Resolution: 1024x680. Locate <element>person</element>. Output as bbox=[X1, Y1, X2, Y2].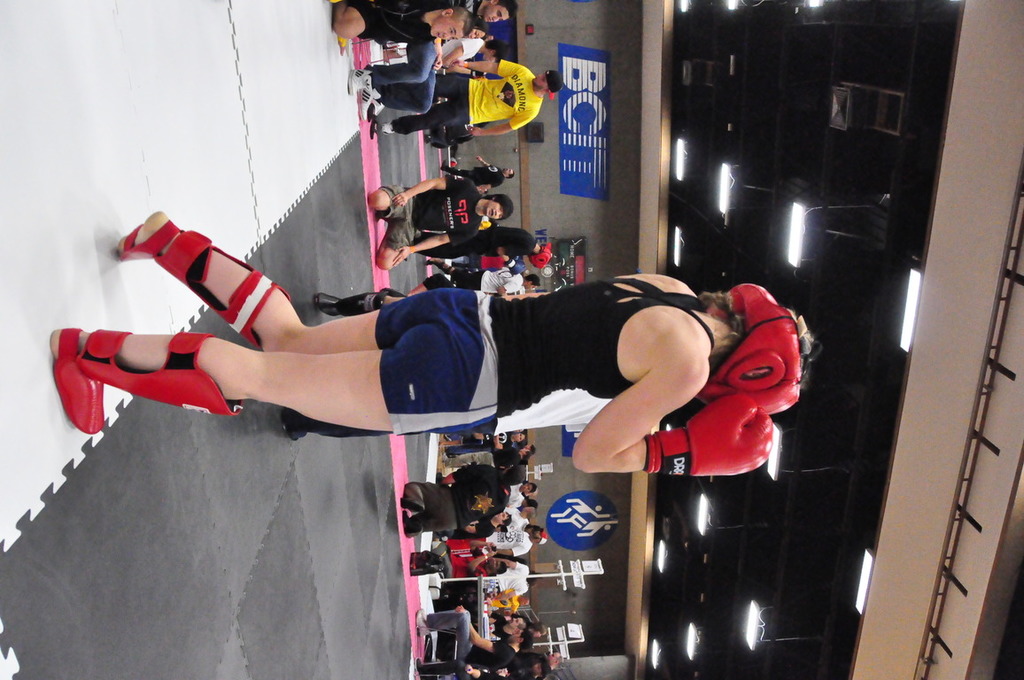
bbox=[380, 54, 562, 140].
